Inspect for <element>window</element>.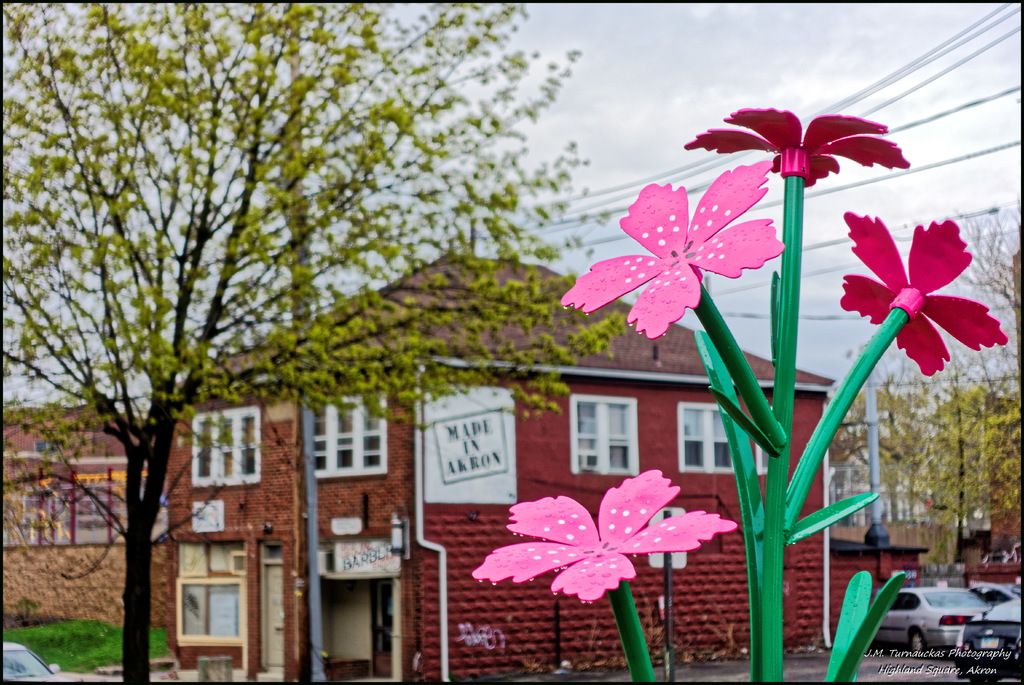
Inspection: Rect(566, 392, 645, 479).
